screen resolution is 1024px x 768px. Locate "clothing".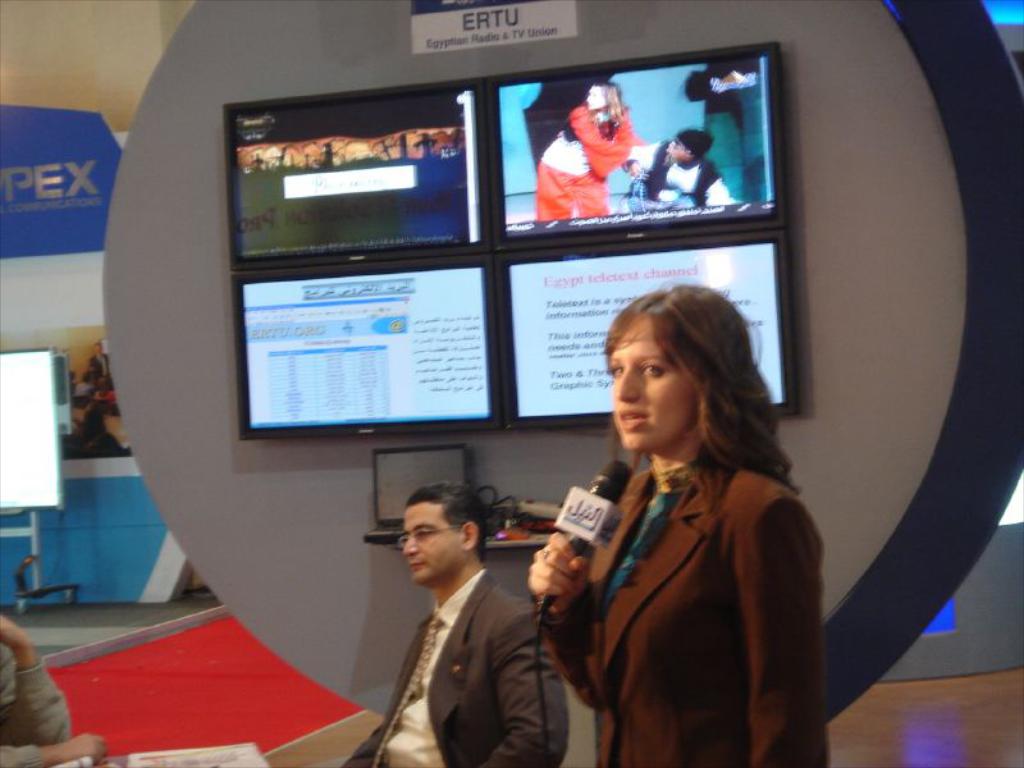
bbox=[681, 55, 773, 195].
